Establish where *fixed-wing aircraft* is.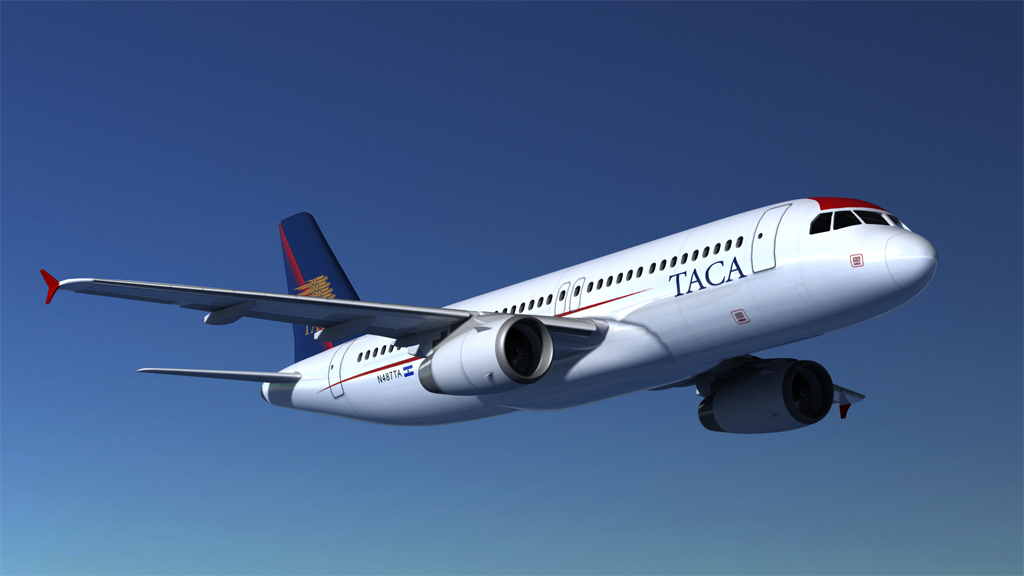
Established at pyautogui.locateOnScreen(43, 212, 944, 432).
